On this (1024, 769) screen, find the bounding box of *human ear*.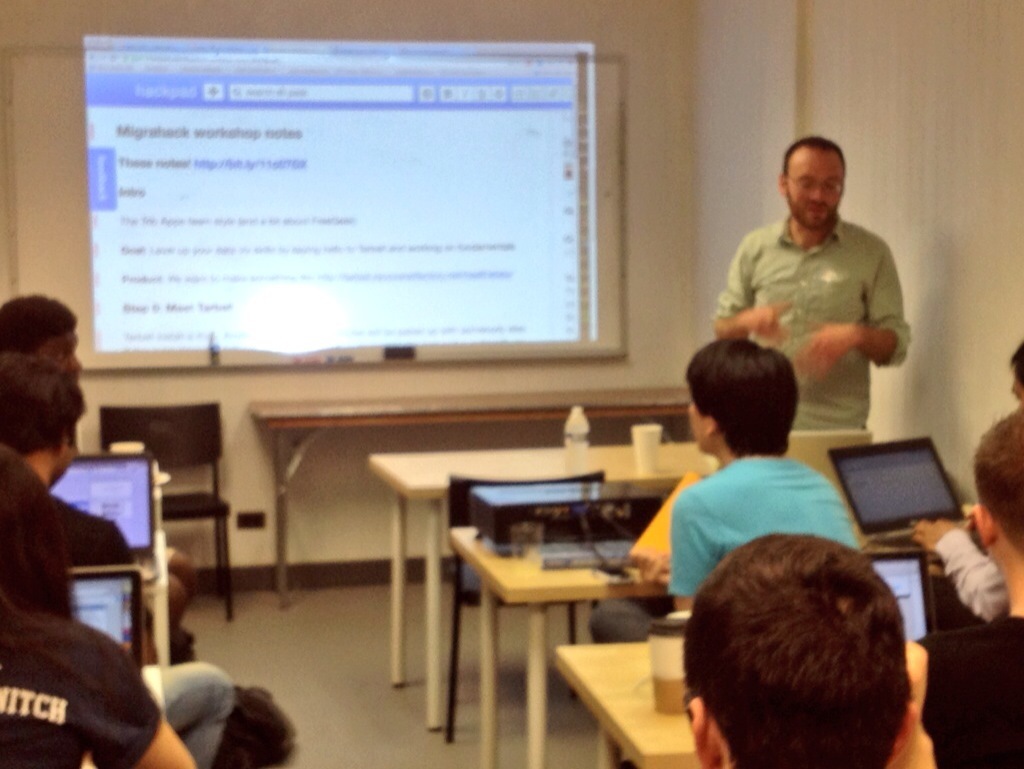
Bounding box: 708 413 720 436.
